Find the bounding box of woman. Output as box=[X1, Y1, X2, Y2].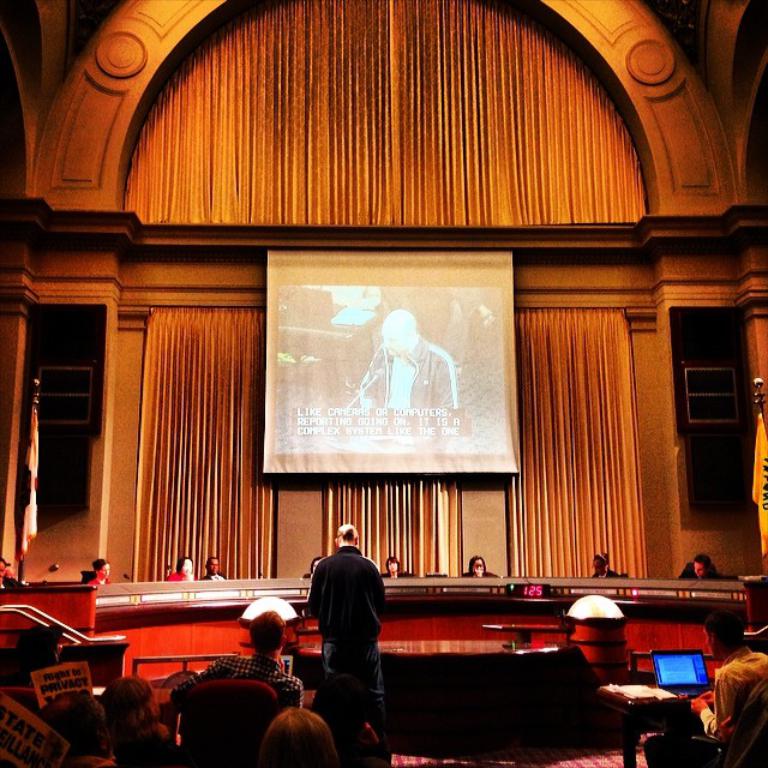
box=[94, 562, 116, 588].
